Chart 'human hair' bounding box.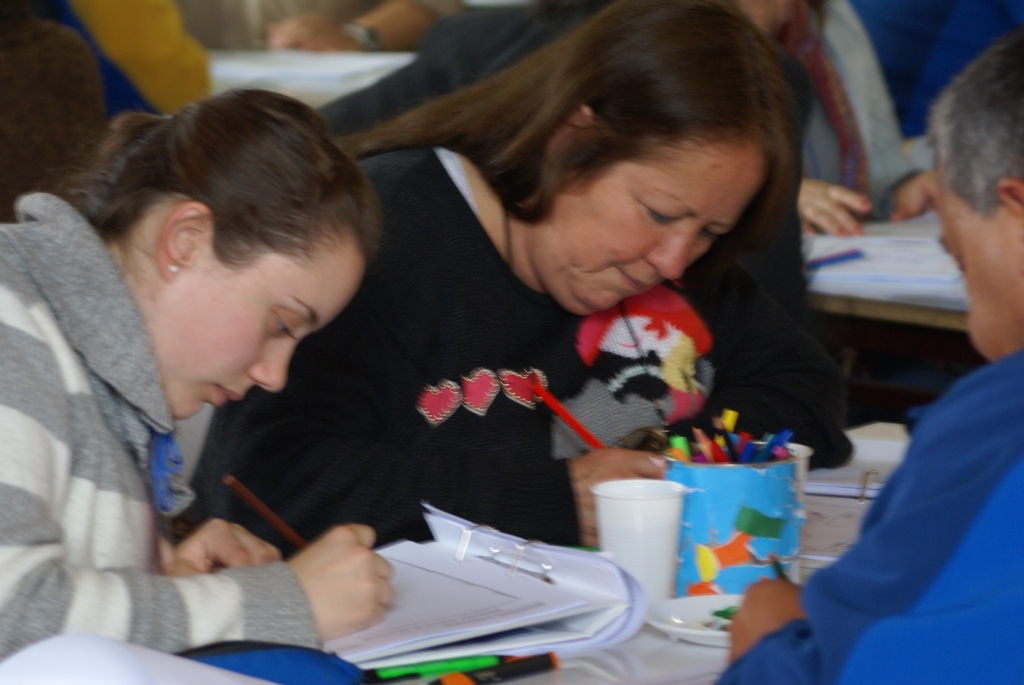
Charted: [left=31, top=84, right=391, bottom=285].
